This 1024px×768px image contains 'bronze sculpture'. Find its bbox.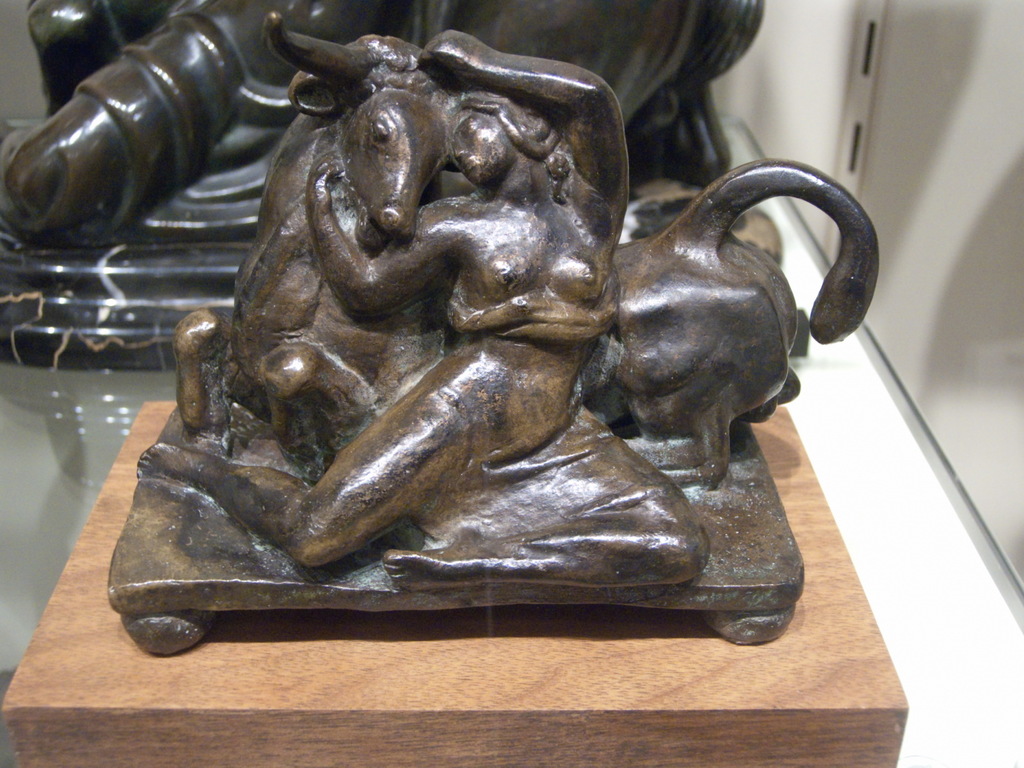
Rect(0, 4, 782, 363).
